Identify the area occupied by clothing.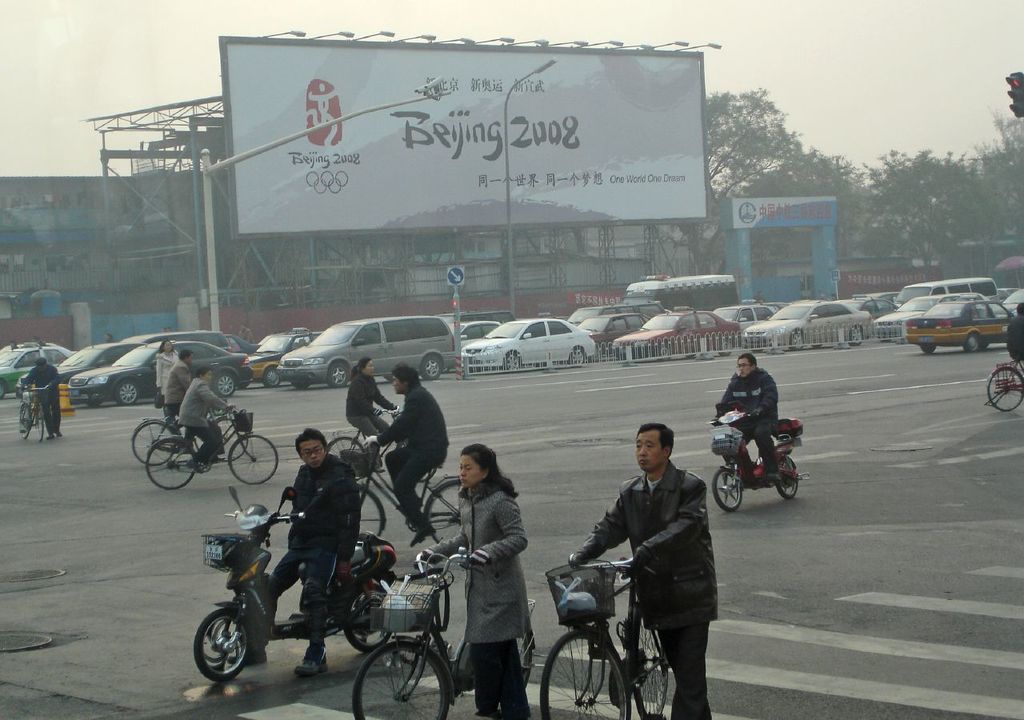
Area: bbox(556, 440, 714, 667).
